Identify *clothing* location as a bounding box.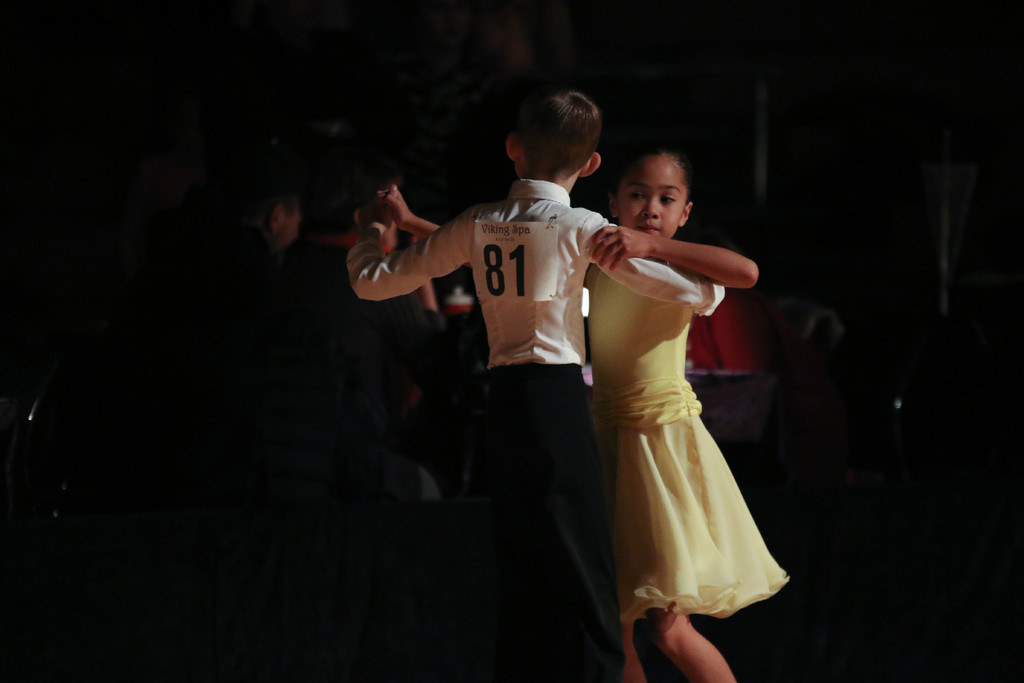
detection(586, 218, 767, 609).
